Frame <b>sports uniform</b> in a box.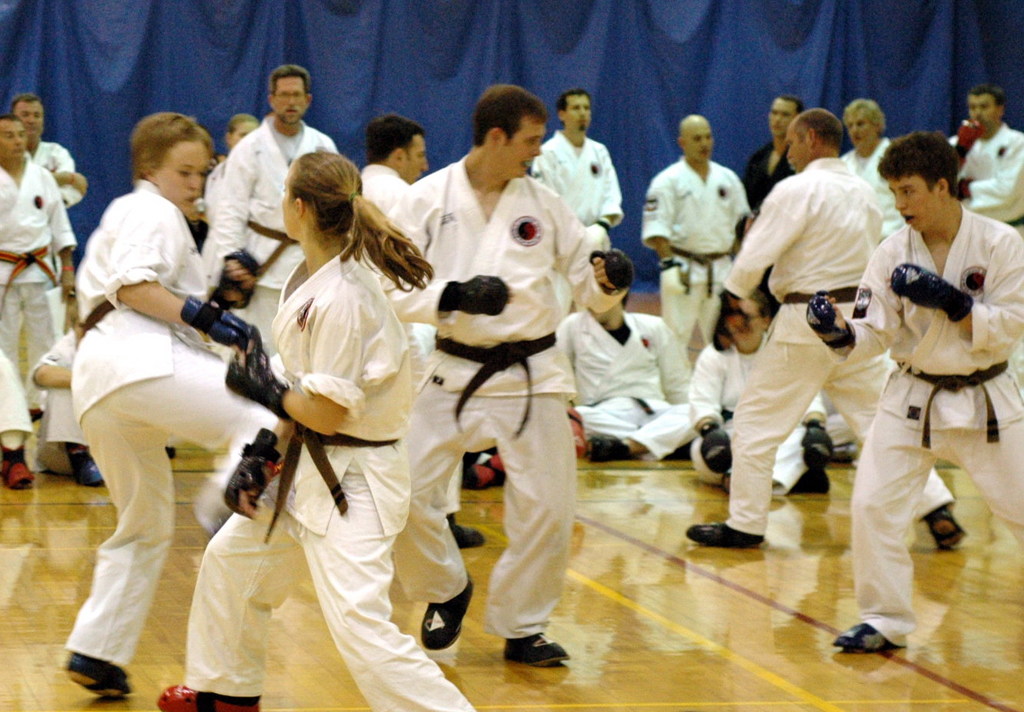
{"left": 533, "top": 136, "right": 621, "bottom": 277}.
